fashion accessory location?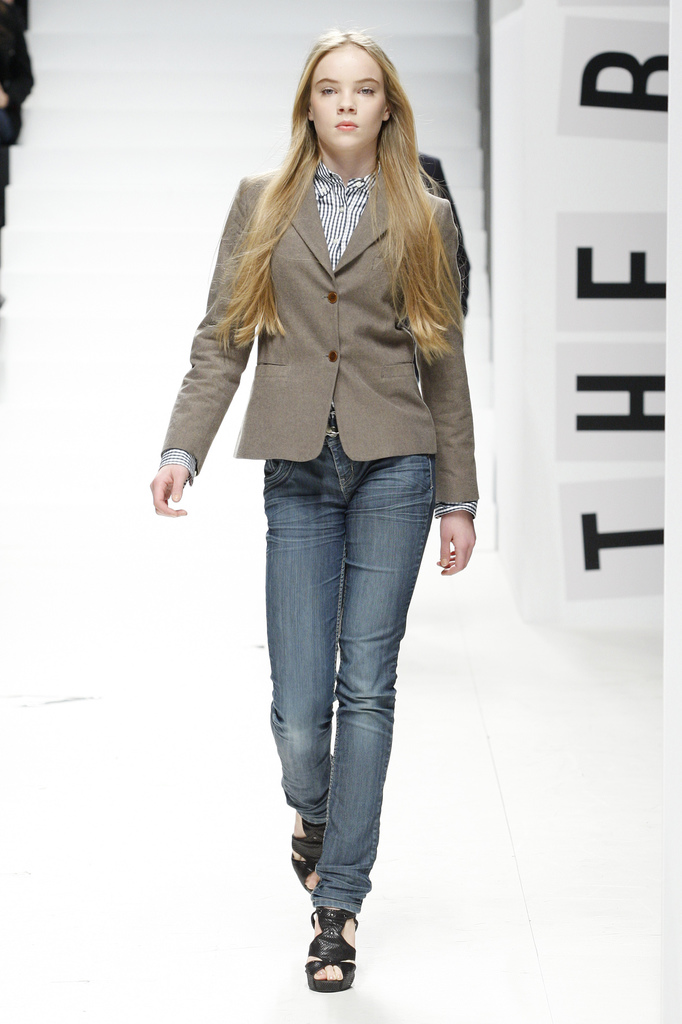
region(299, 903, 362, 993)
